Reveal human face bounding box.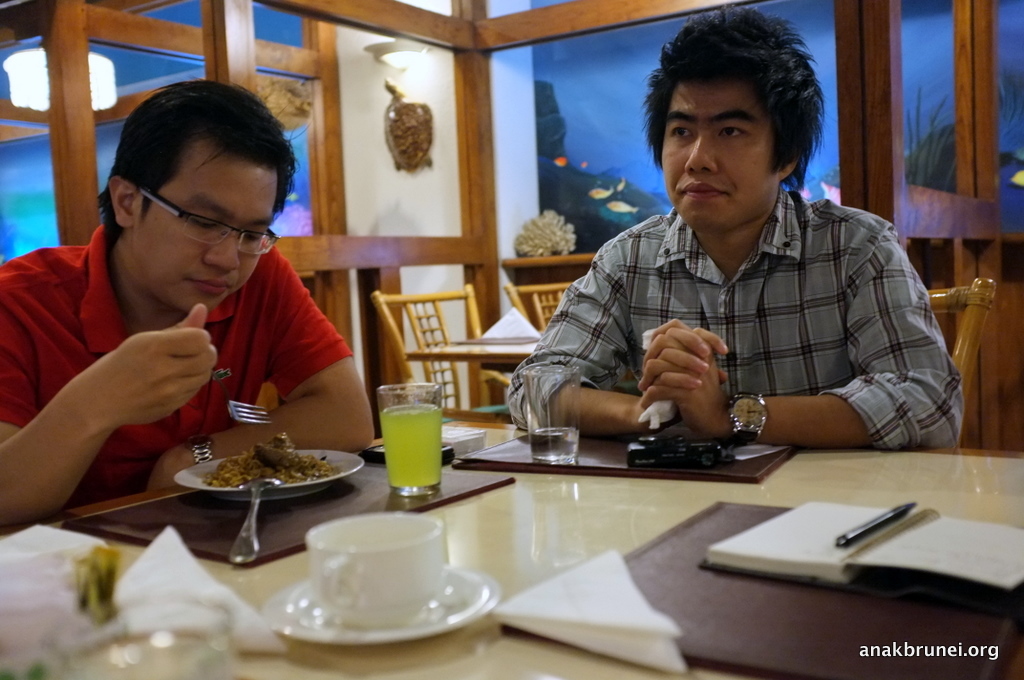
Revealed: bbox(659, 84, 787, 229).
